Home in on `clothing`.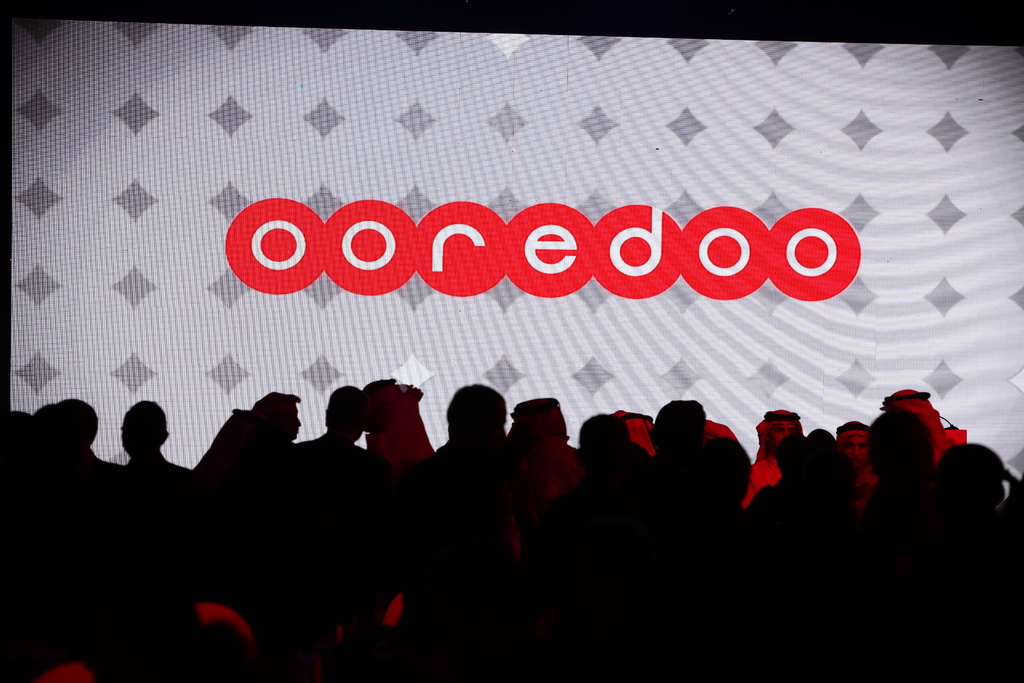
Homed in at box=[735, 454, 788, 520].
